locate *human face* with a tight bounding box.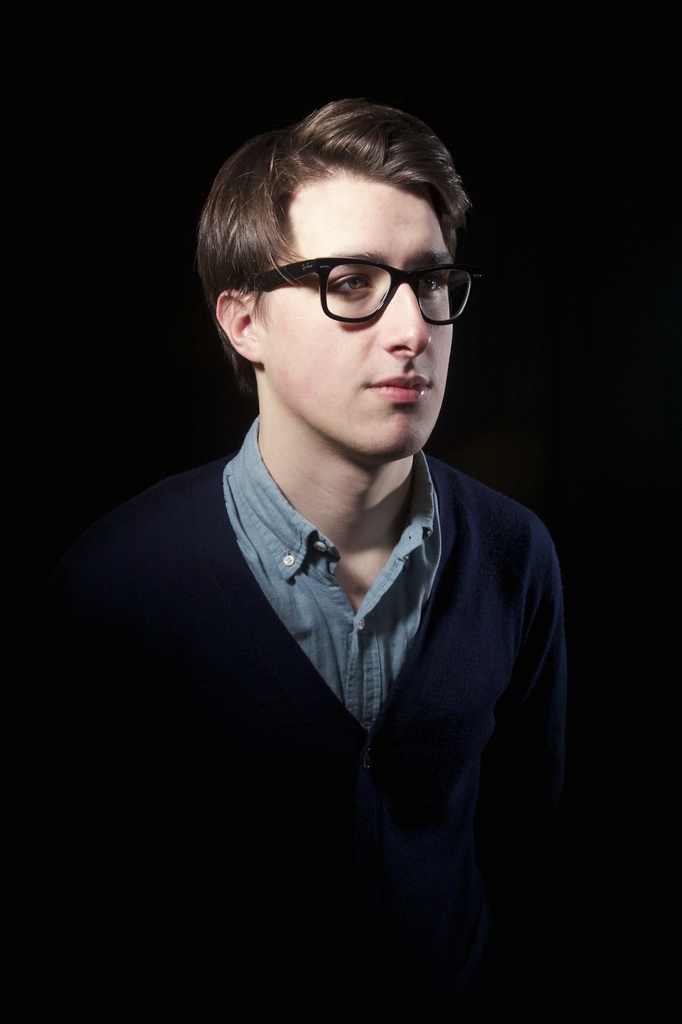
259:180:460:458.
